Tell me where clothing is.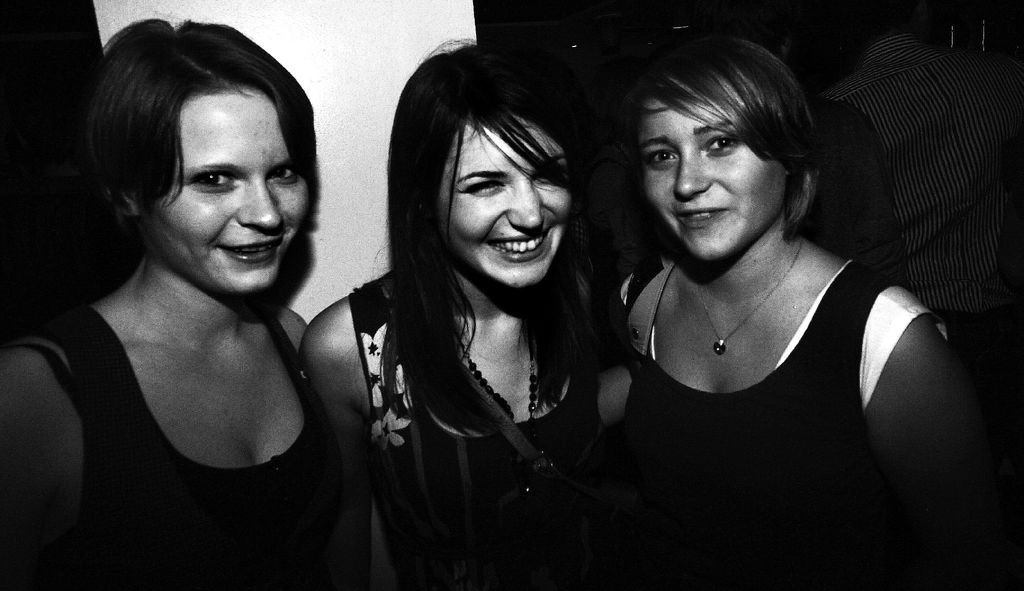
clothing is at <bbox>22, 295, 349, 587</bbox>.
